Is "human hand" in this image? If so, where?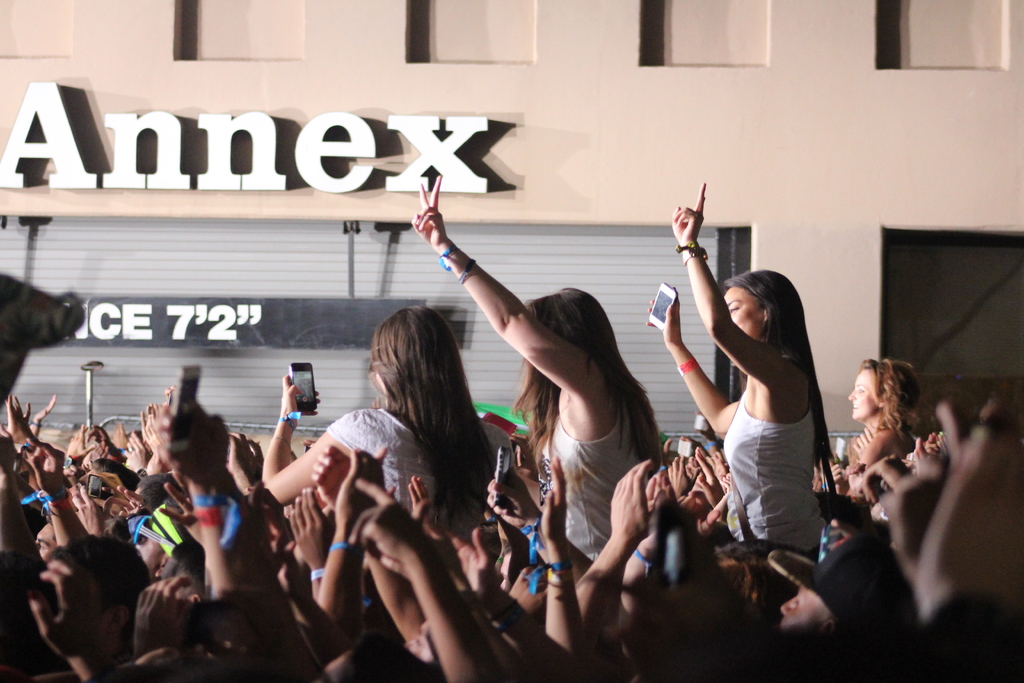
Yes, at <bbox>645, 470, 673, 509</bbox>.
